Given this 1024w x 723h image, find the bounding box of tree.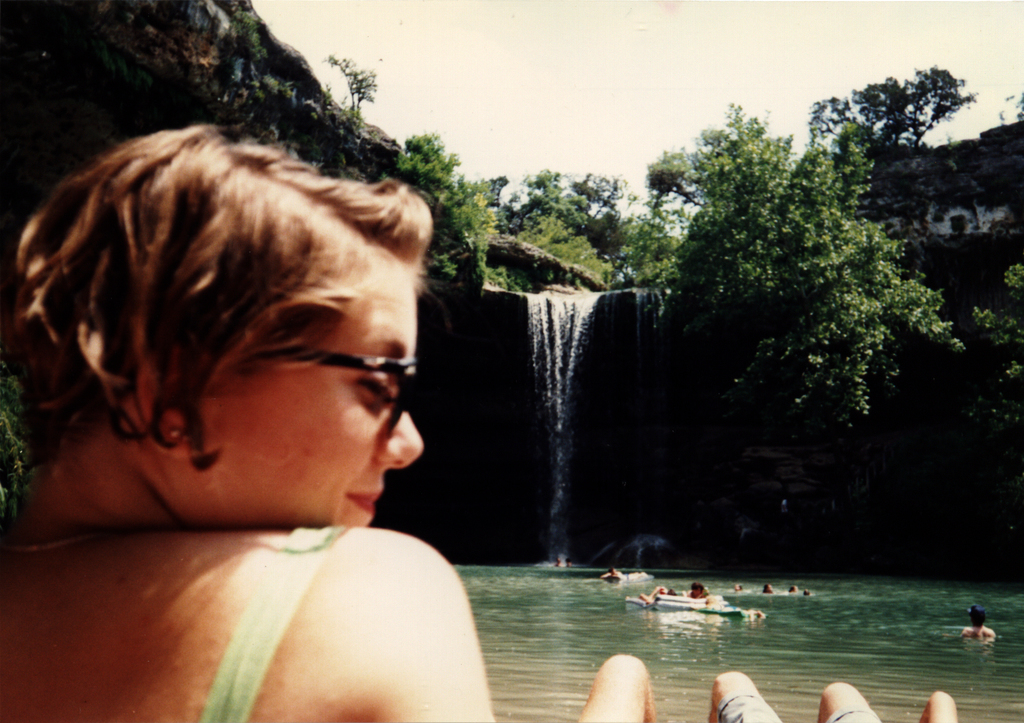
(x1=806, y1=60, x2=980, y2=152).
